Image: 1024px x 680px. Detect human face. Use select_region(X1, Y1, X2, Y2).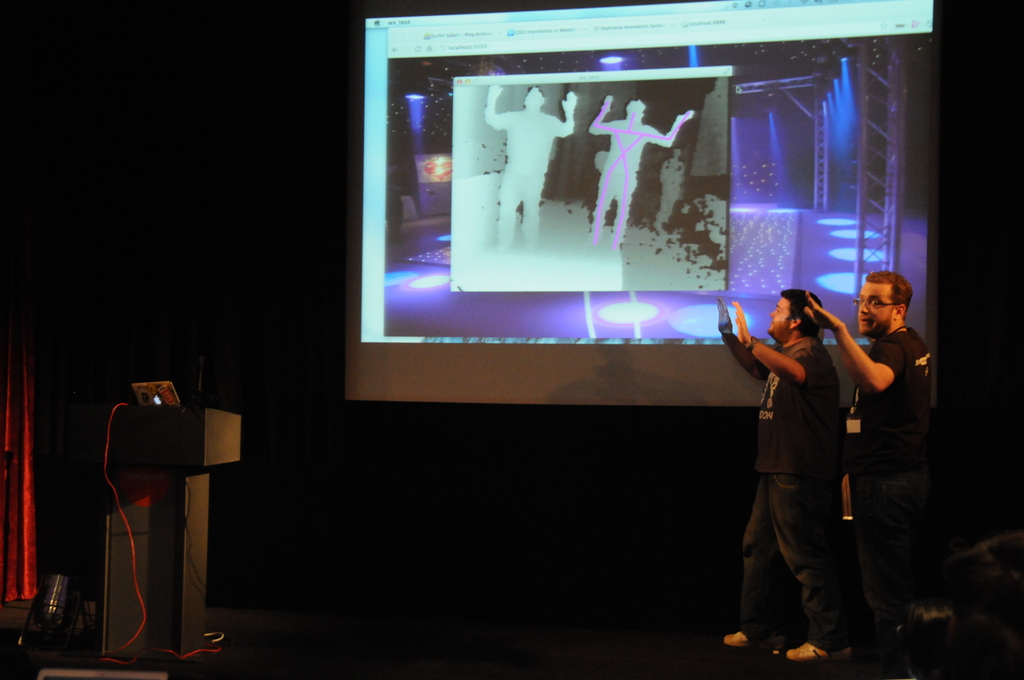
select_region(769, 296, 796, 341).
